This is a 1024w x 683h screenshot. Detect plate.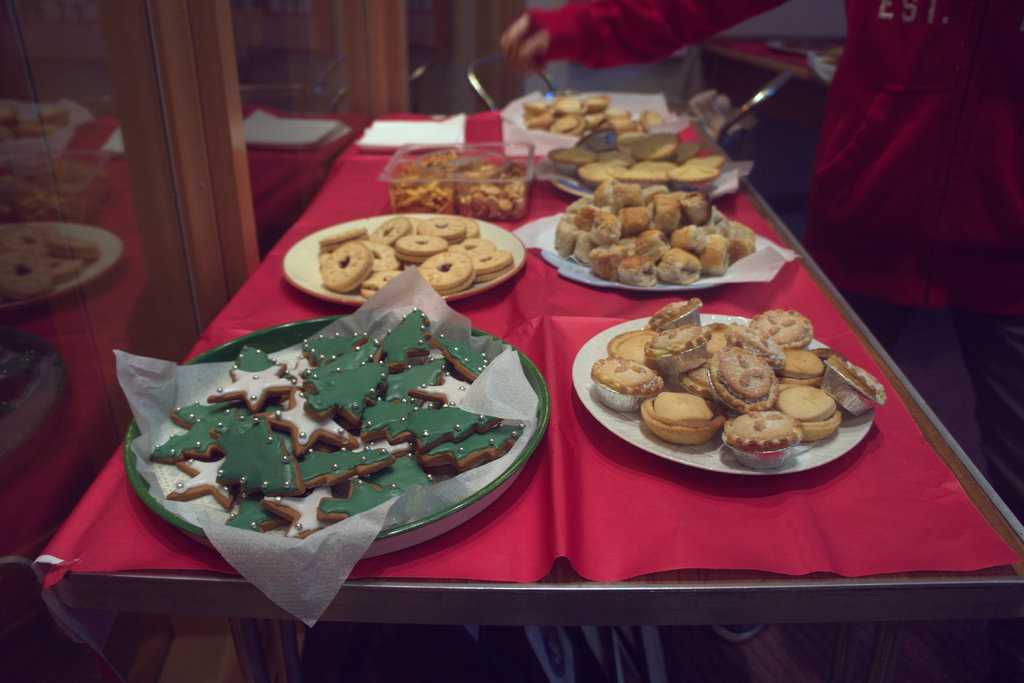
region(520, 83, 656, 149).
